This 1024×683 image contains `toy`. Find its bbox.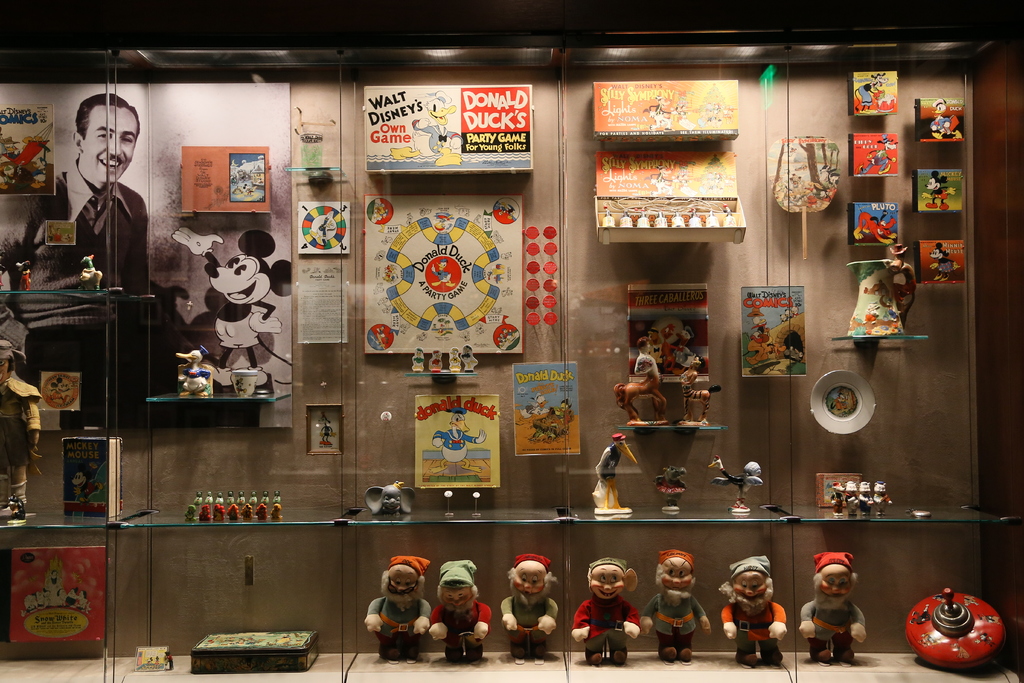
rect(860, 136, 899, 181).
